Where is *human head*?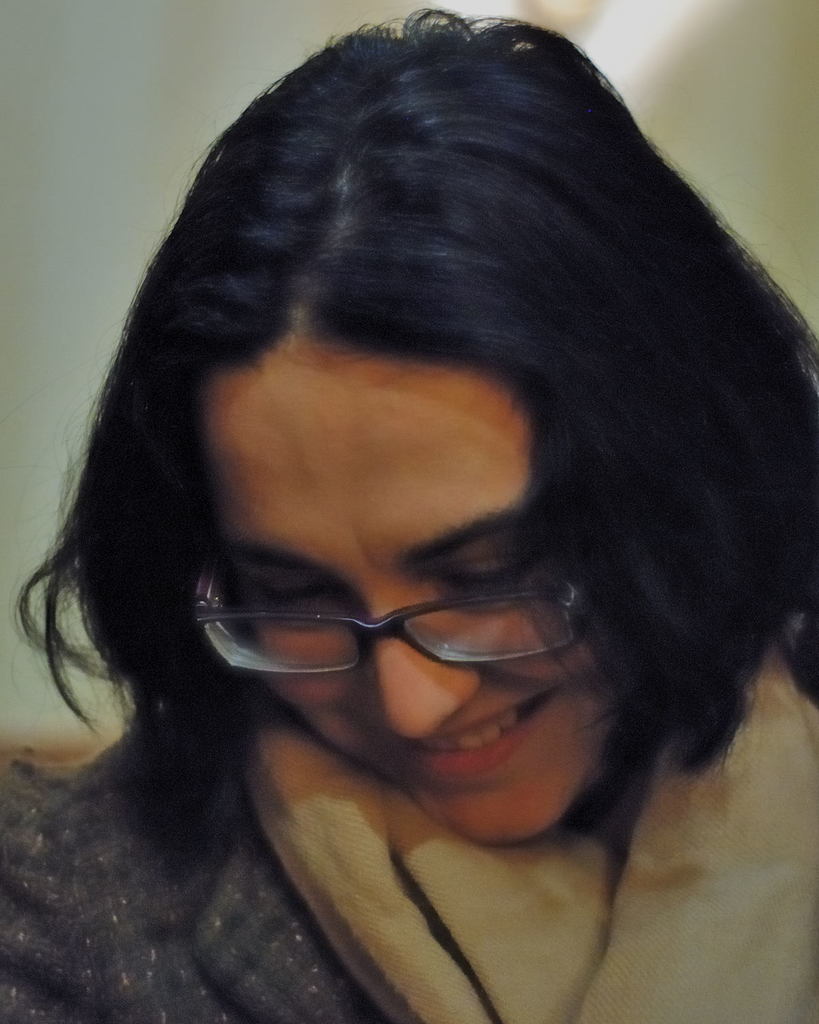
pyautogui.locateOnScreen(98, 59, 771, 881).
